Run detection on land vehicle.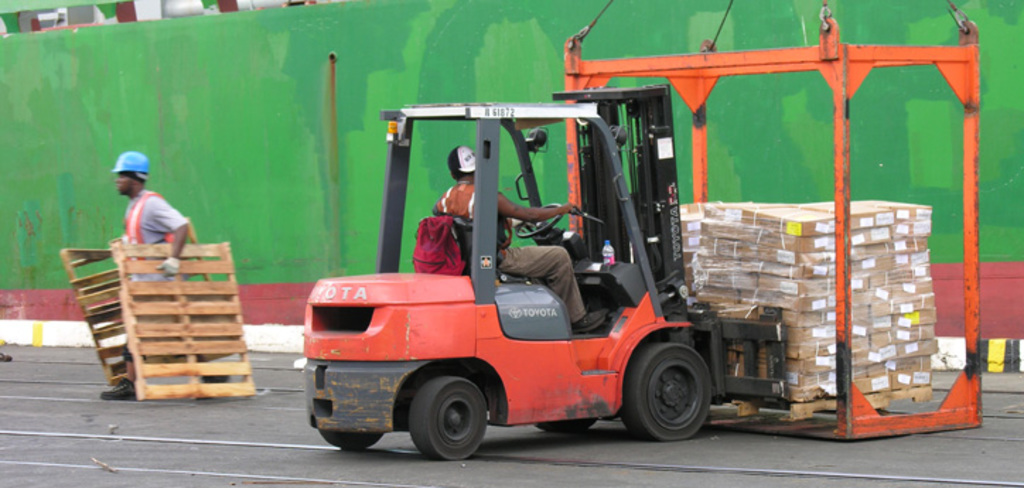
Result: <box>318,109,796,464</box>.
